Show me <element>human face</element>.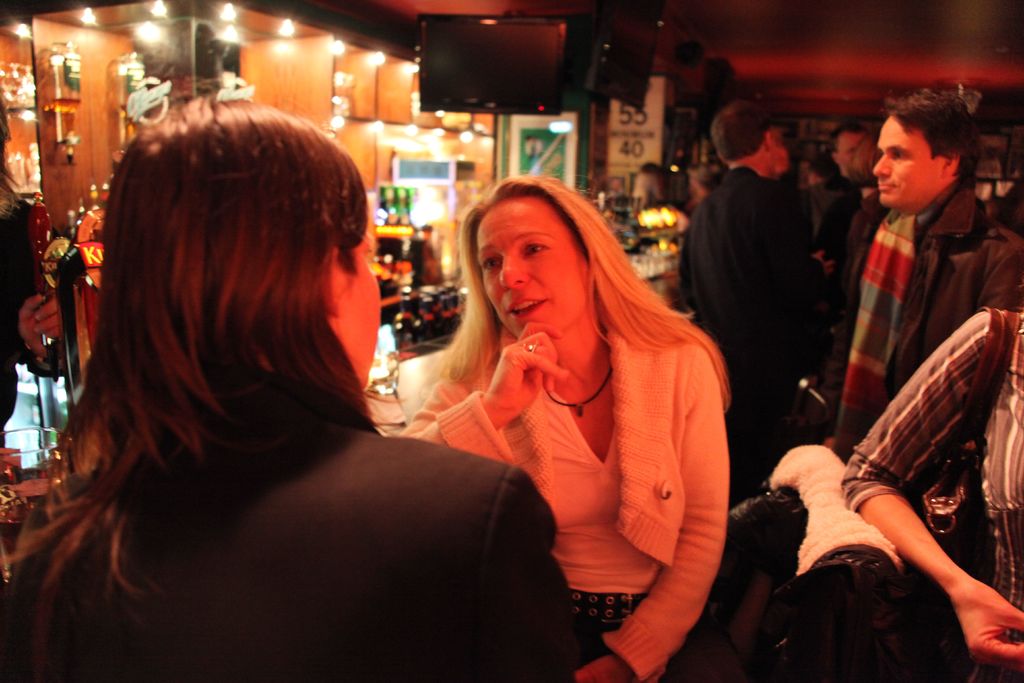
<element>human face</element> is here: detection(480, 192, 594, 344).
